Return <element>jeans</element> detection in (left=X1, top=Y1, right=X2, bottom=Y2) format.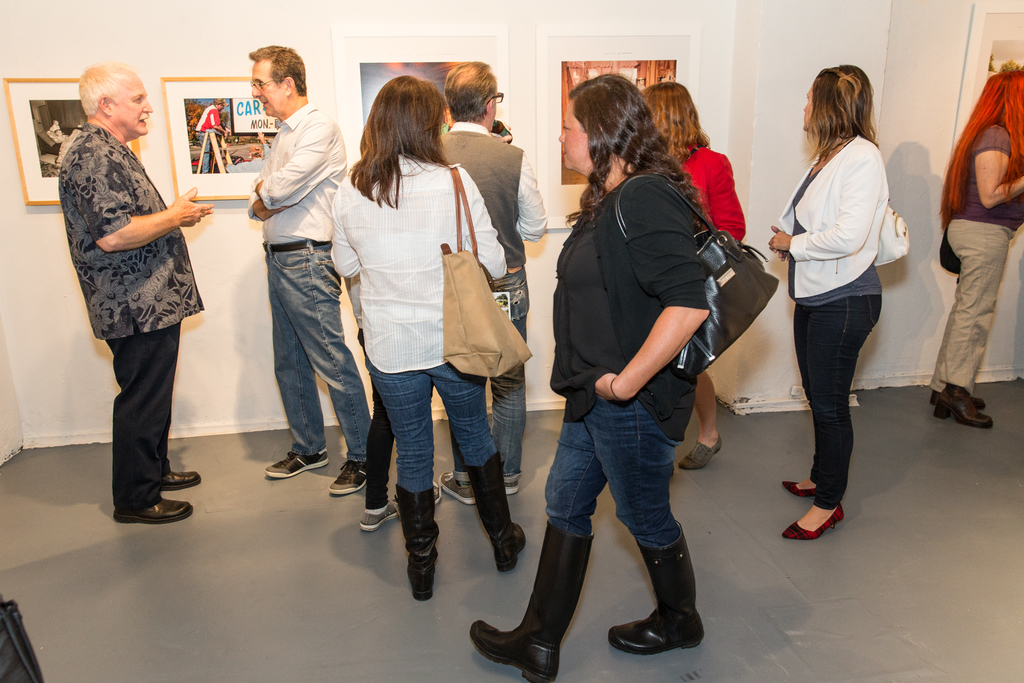
(left=545, top=392, right=682, bottom=550).
